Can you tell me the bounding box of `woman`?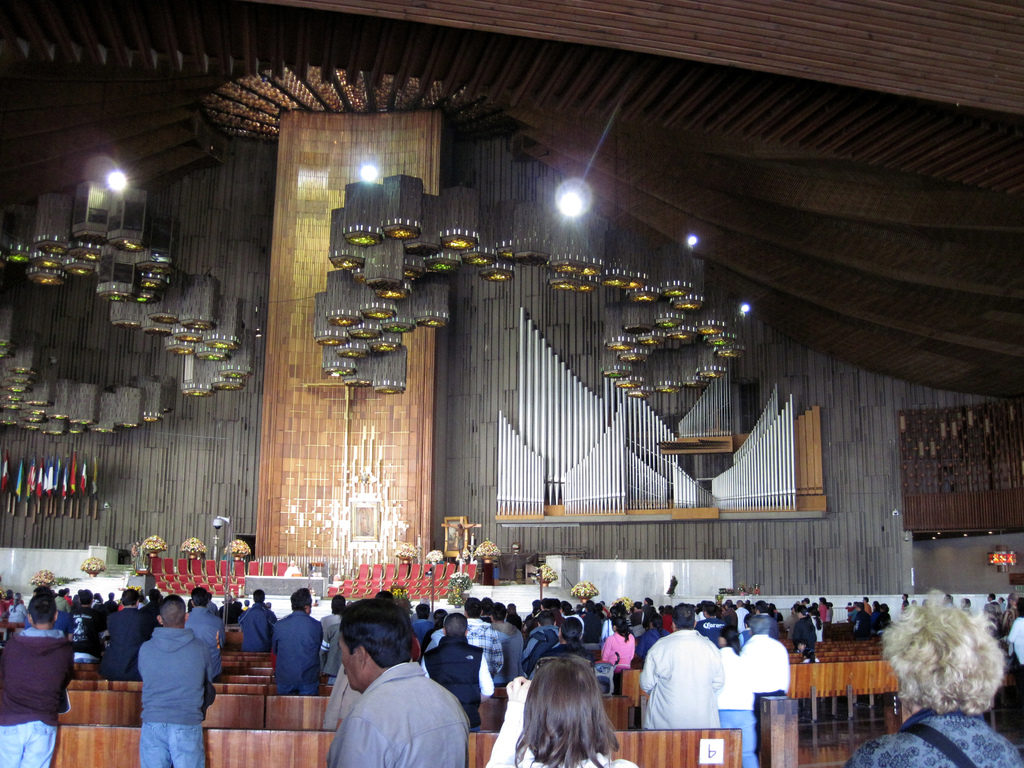
bbox(812, 606, 826, 643).
